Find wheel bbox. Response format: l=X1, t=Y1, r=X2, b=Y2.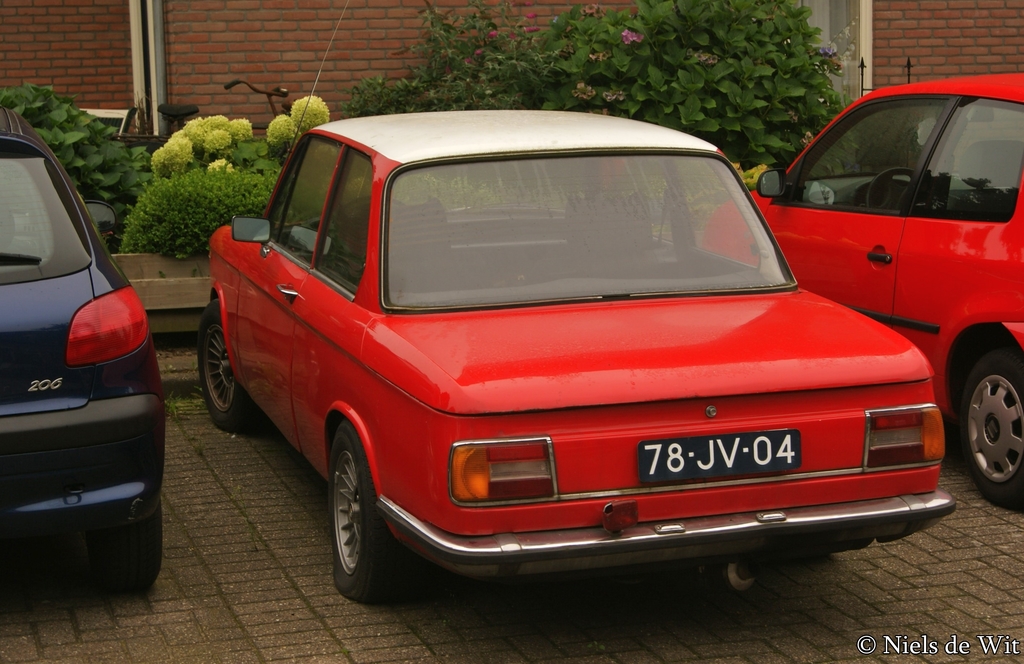
l=942, t=335, r=1023, b=505.
